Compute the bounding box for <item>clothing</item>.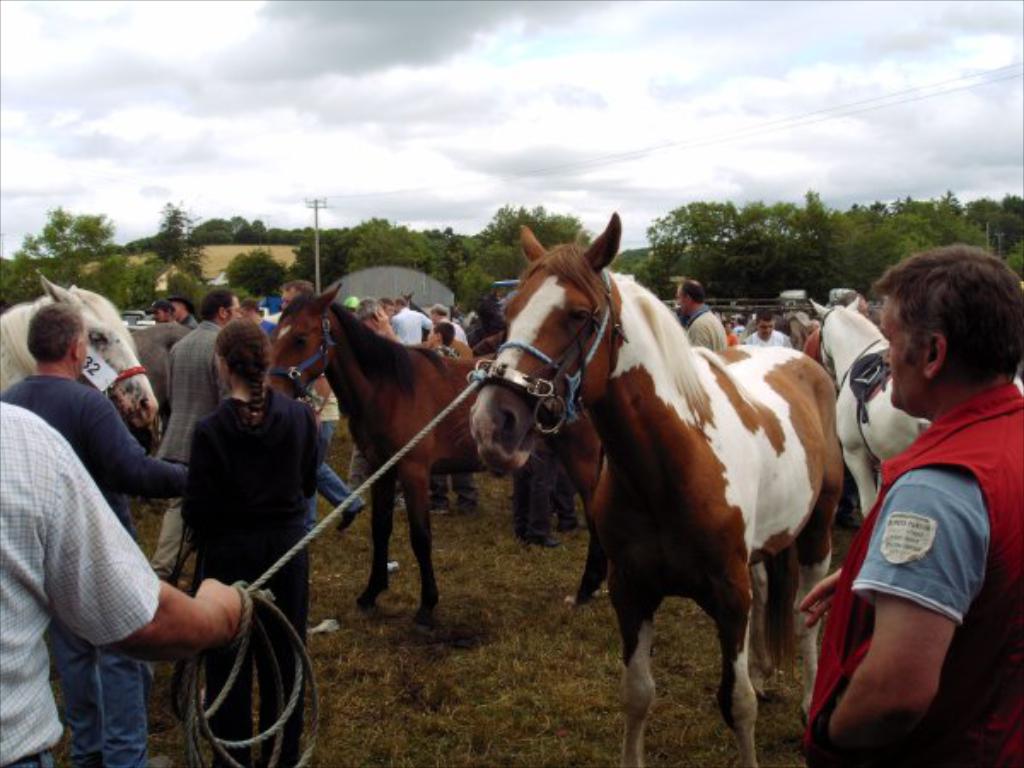
<region>31, 374, 193, 742</region>.
